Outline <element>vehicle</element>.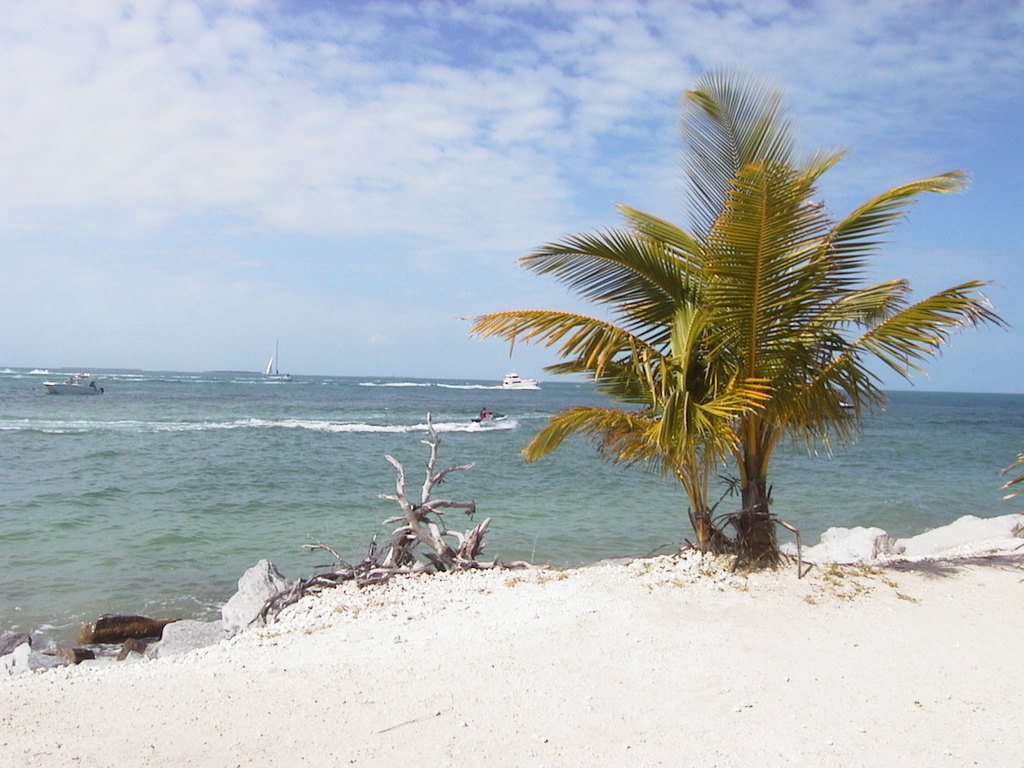
Outline: <region>501, 367, 541, 391</region>.
